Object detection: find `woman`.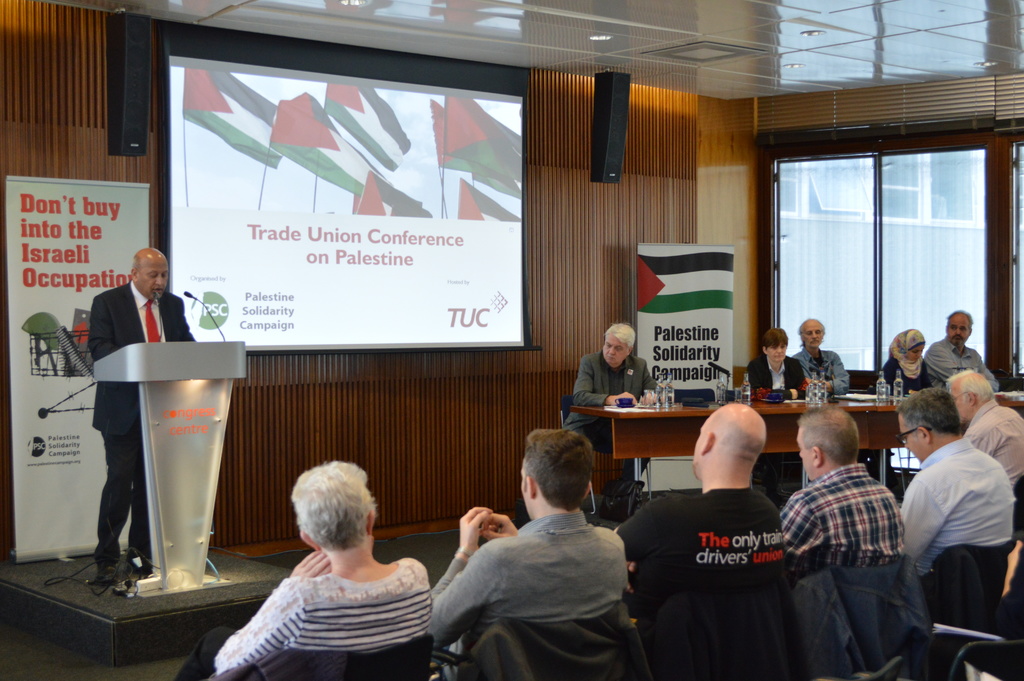
[left=877, top=330, right=933, bottom=397].
